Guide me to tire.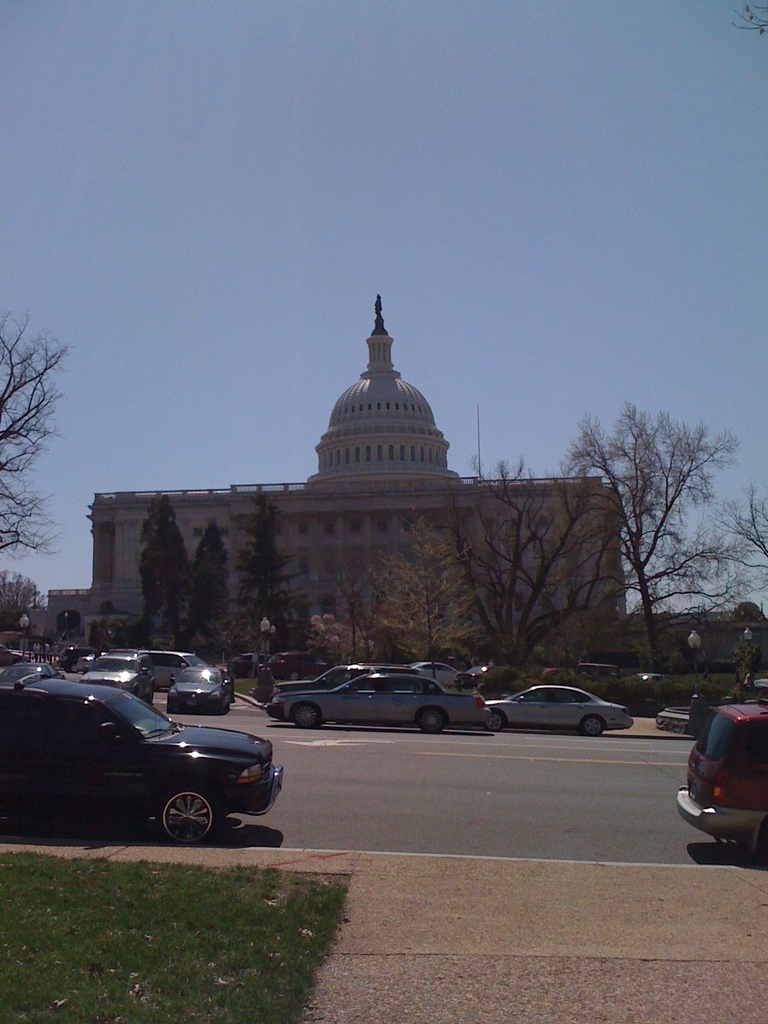
Guidance: 223 694 234 718.
